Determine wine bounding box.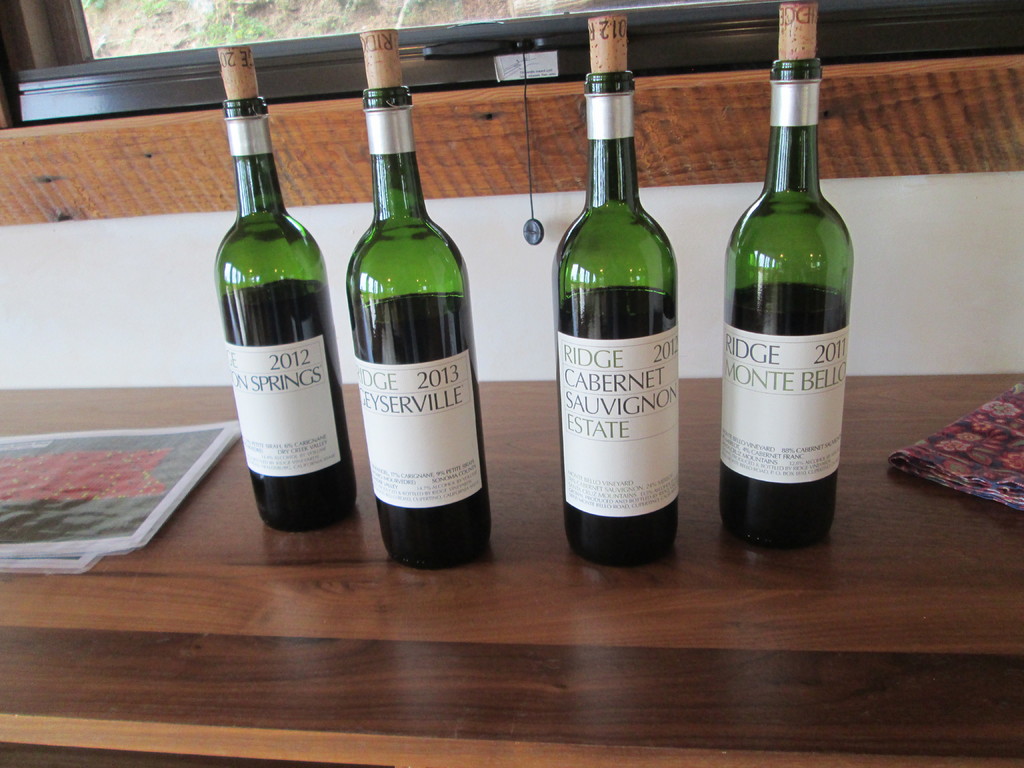
Determined: box(554, 71, 694, 548).
